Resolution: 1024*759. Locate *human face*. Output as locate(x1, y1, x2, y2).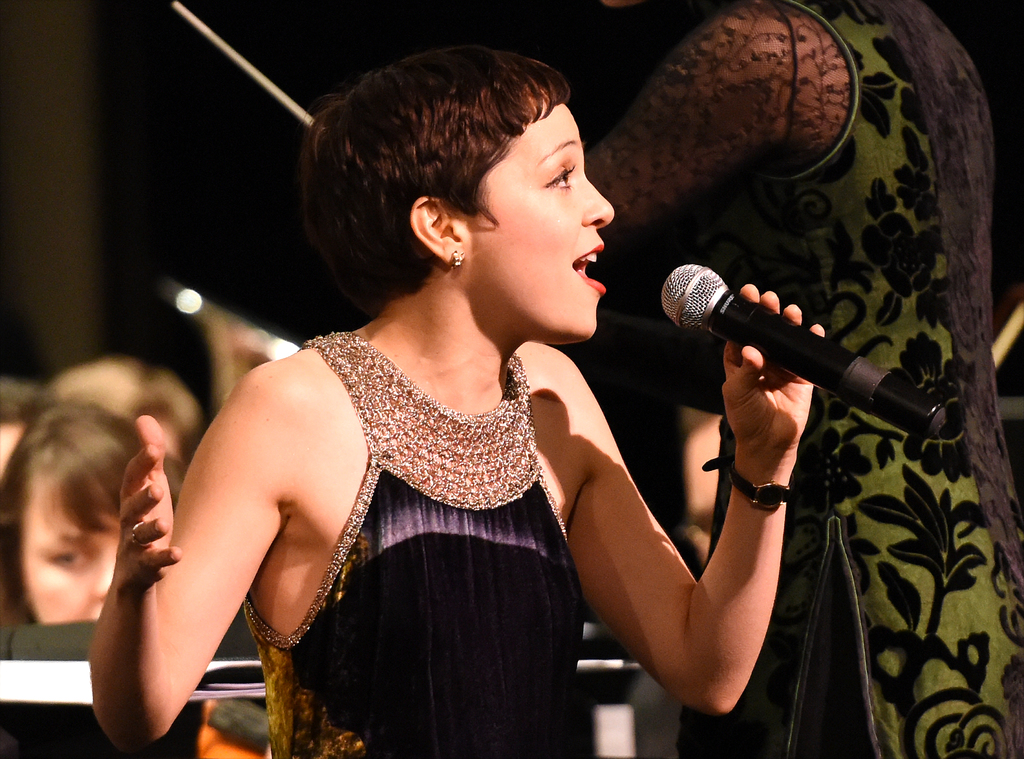
locate(22, 469, 118, 622).
